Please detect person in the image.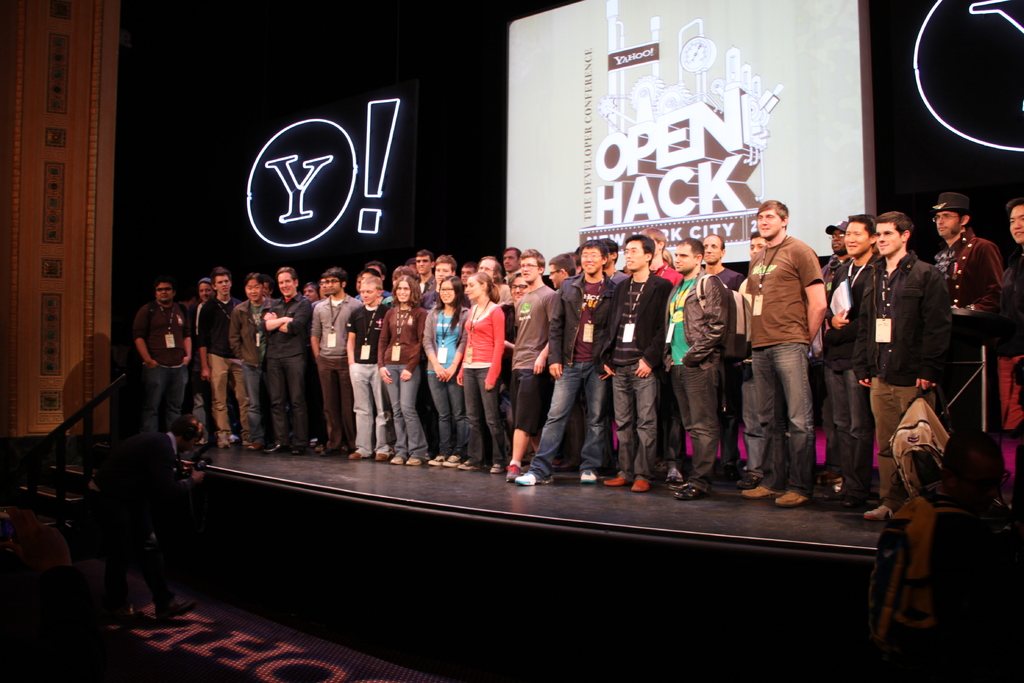
<region>101, 415, 209, 605</region>.
